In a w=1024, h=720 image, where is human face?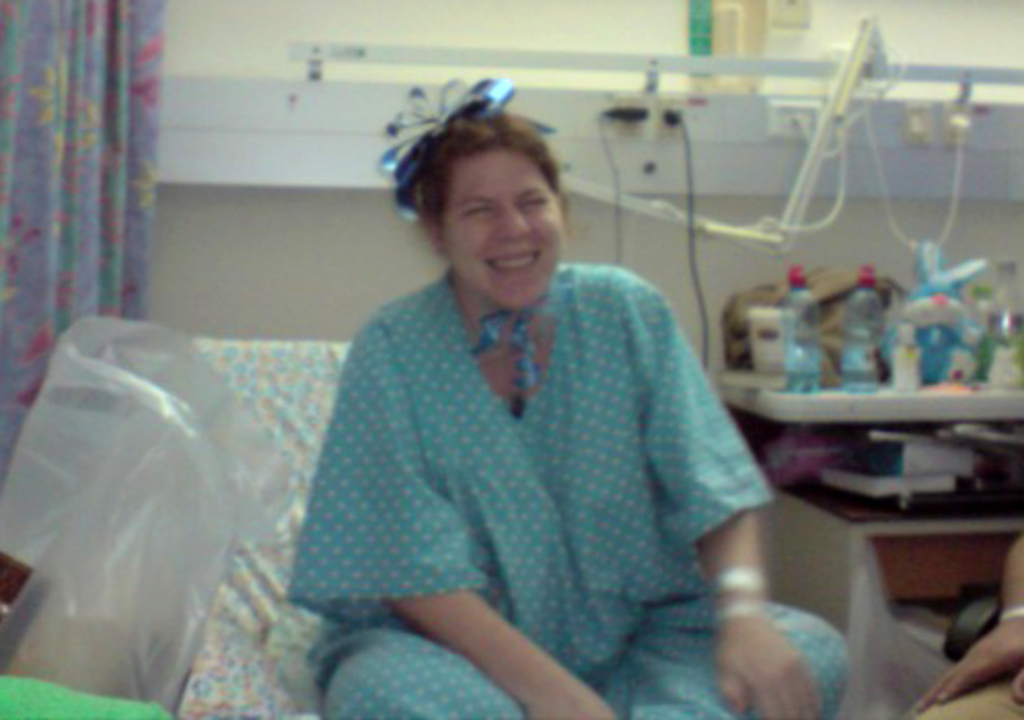
box(434, 146, 565, 313).
